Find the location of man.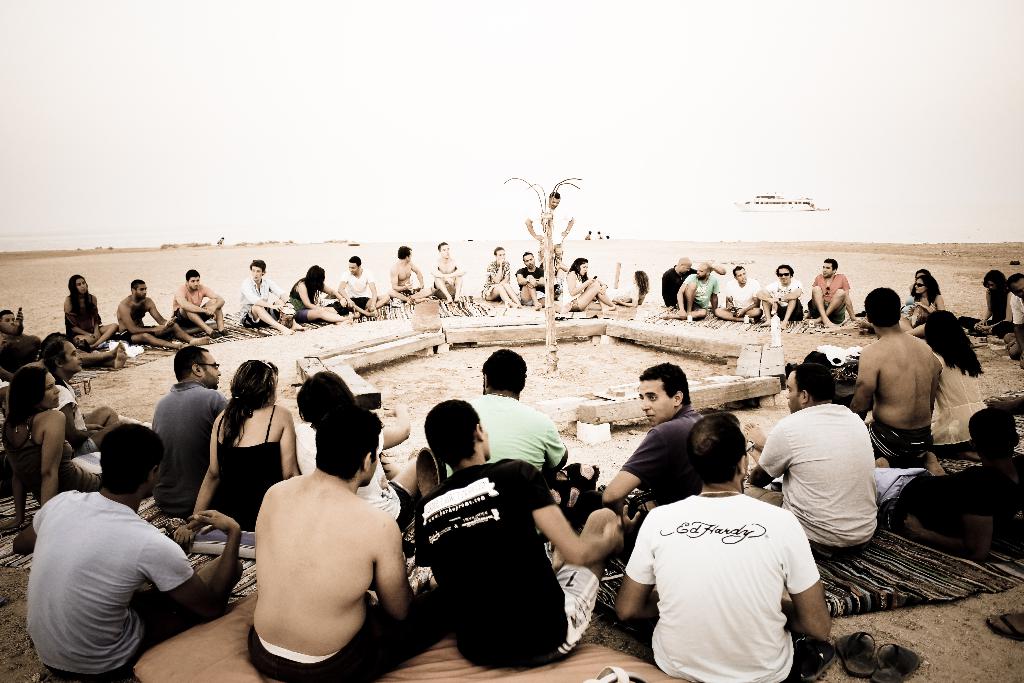
Location: region(676, 258, 719, 321).
